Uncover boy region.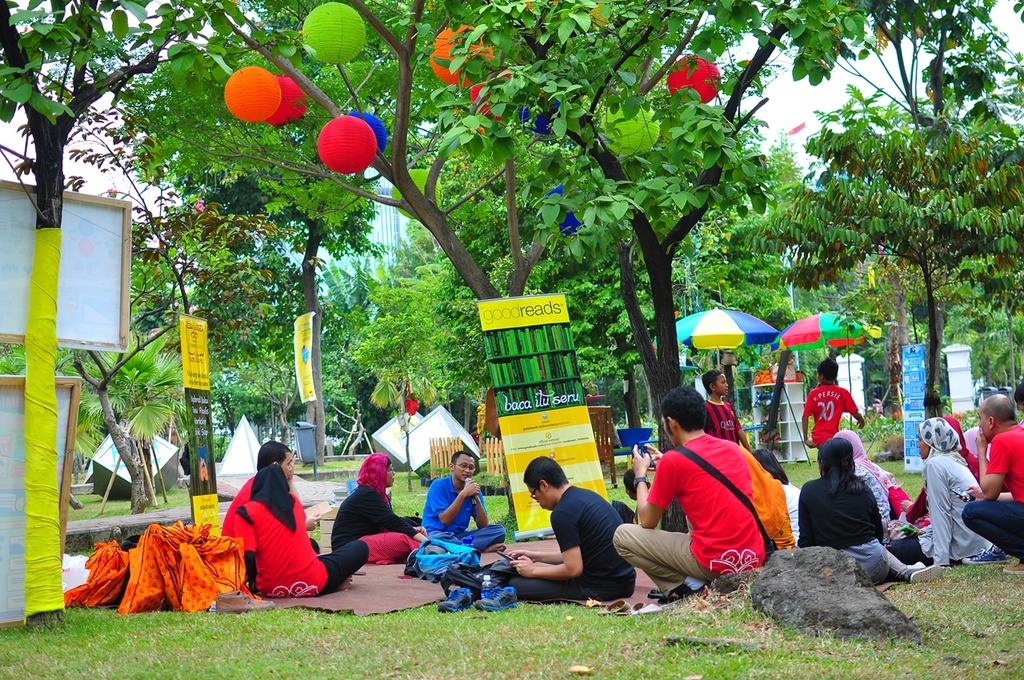
Uncovered: 704/367/753/449.
